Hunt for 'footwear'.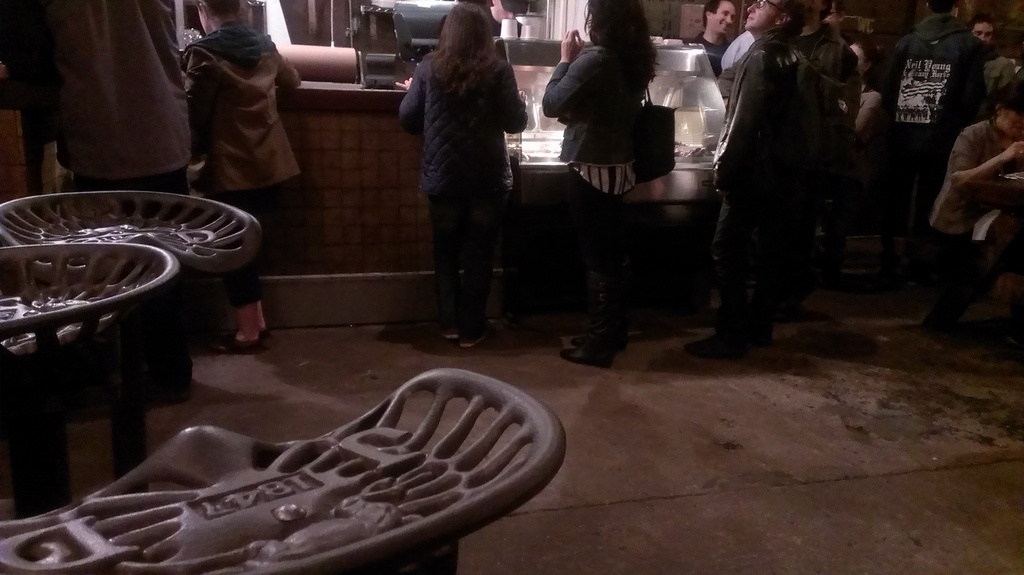
Hunted down at select_region(561, 343, 610, 369).
